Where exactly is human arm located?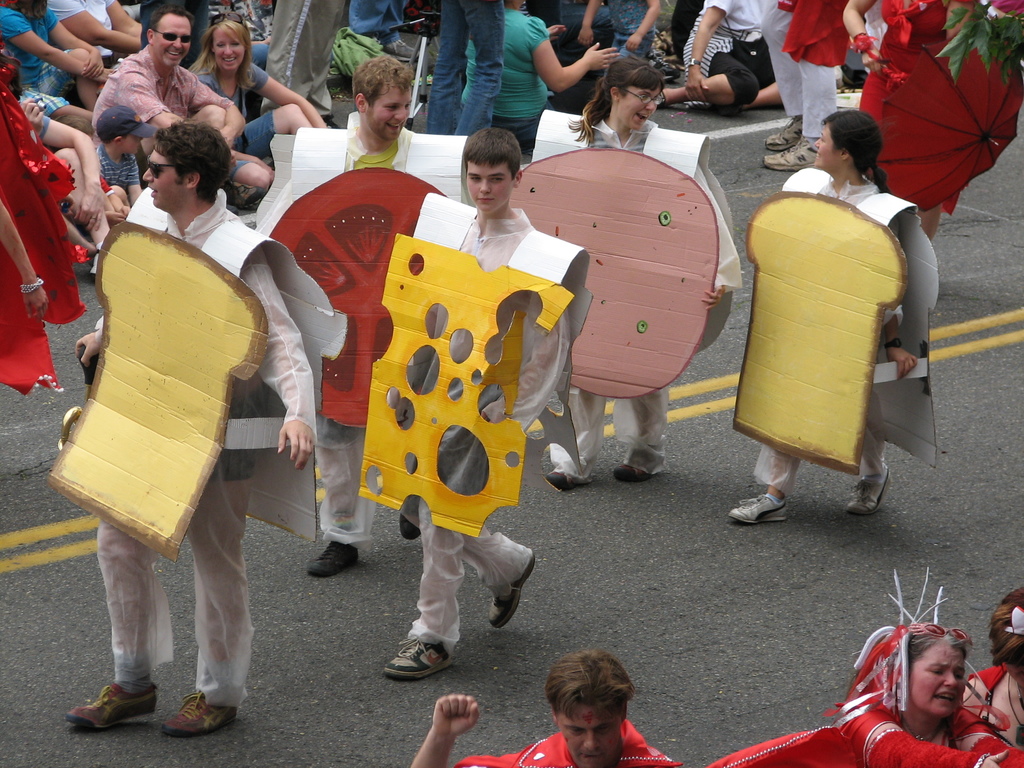
Its bounding box is 42, 111, 106, 236.
